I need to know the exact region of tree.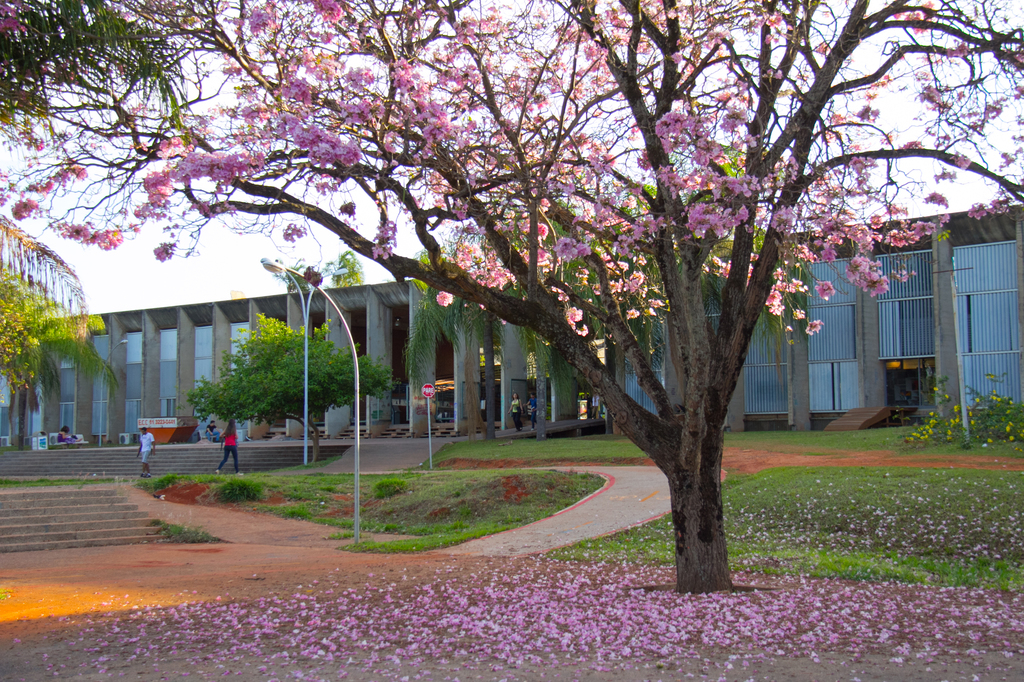
Region: {"x1": 181, "y1": 313, "x2": 396, "y2": 466}.
